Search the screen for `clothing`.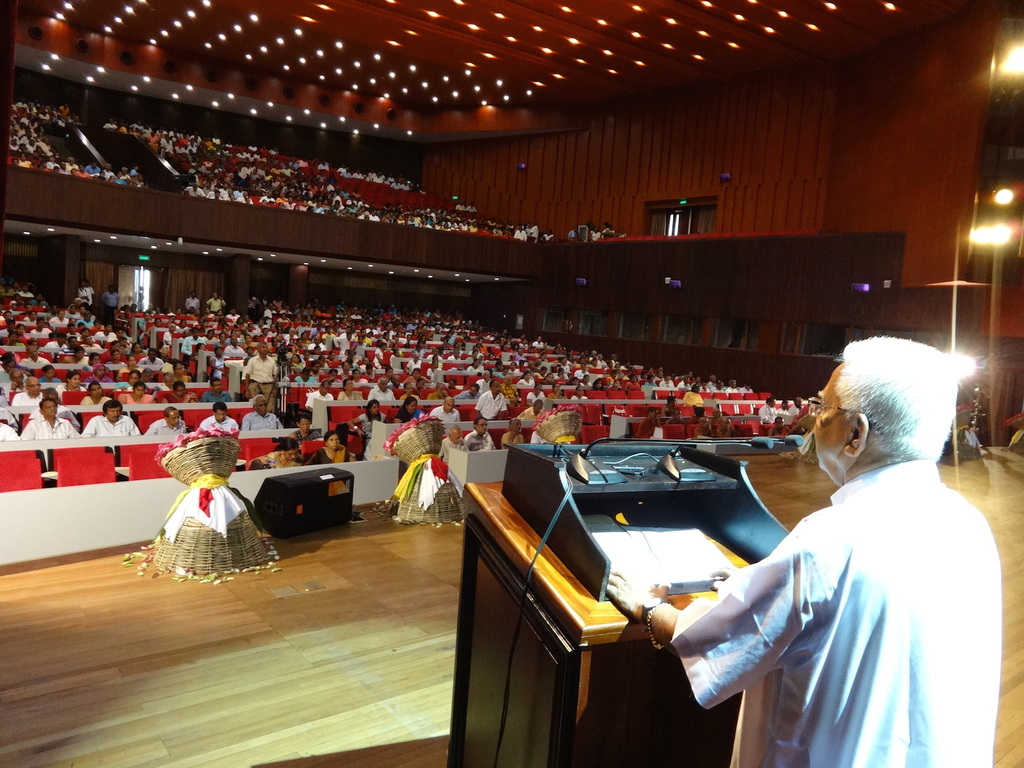
Found at (71,402,109,414).
